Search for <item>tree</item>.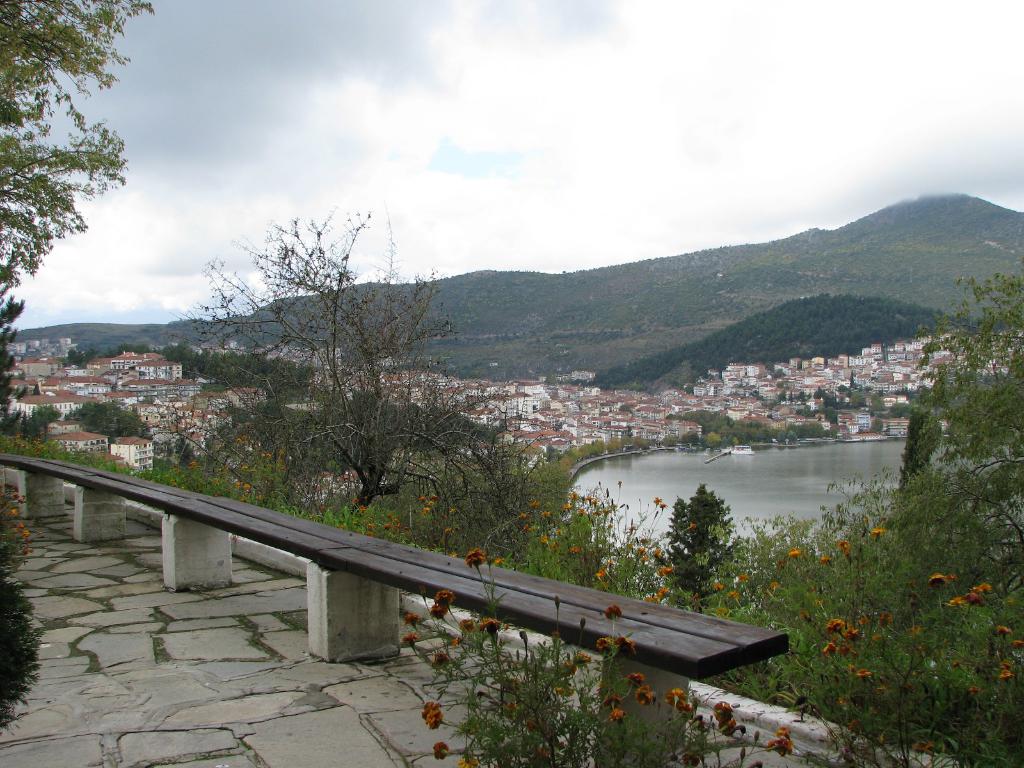
Found at l=560, t=454, r=577, b=474.
